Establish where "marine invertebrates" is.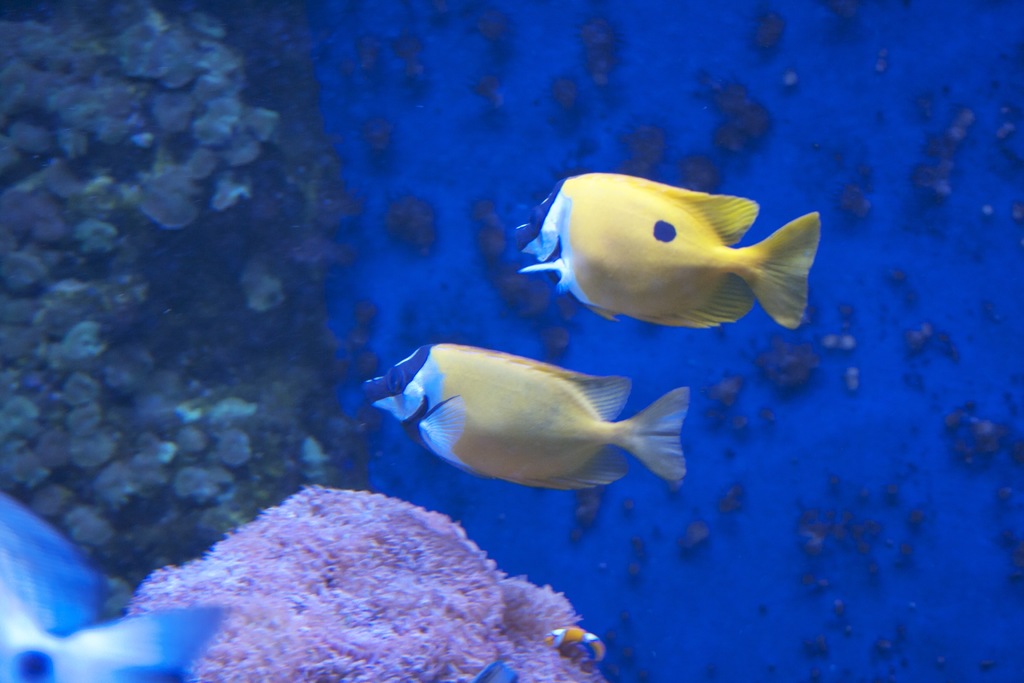
Established at bbox(93, 490, 634, 670).
